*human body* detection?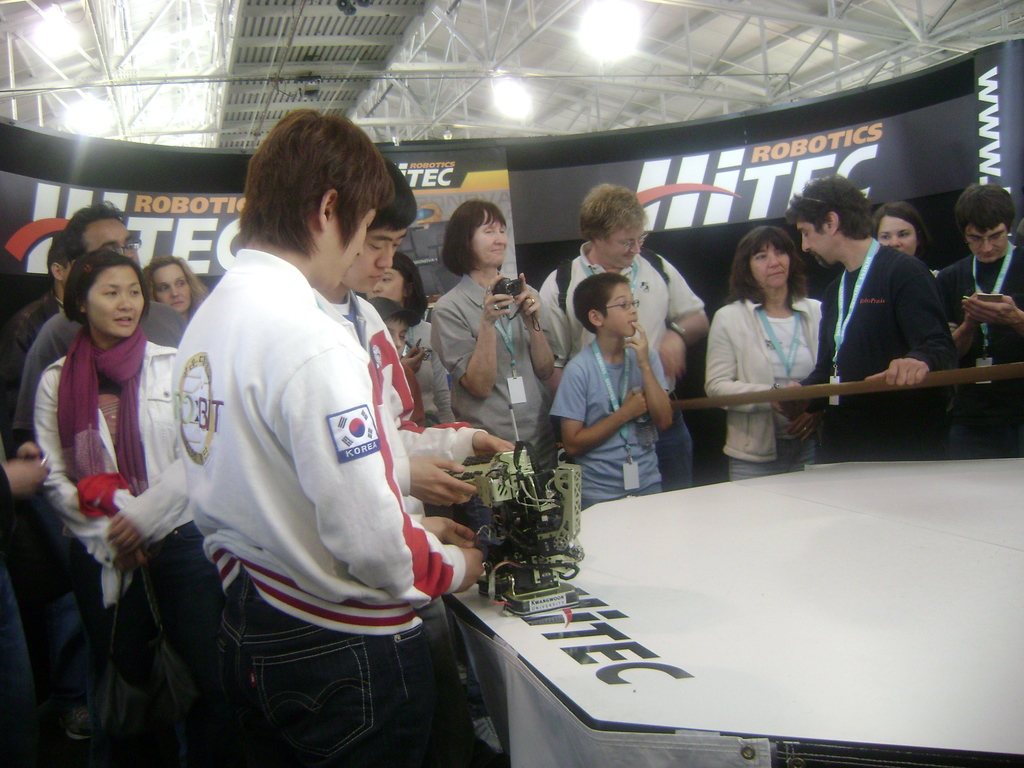
30:240:184:741
